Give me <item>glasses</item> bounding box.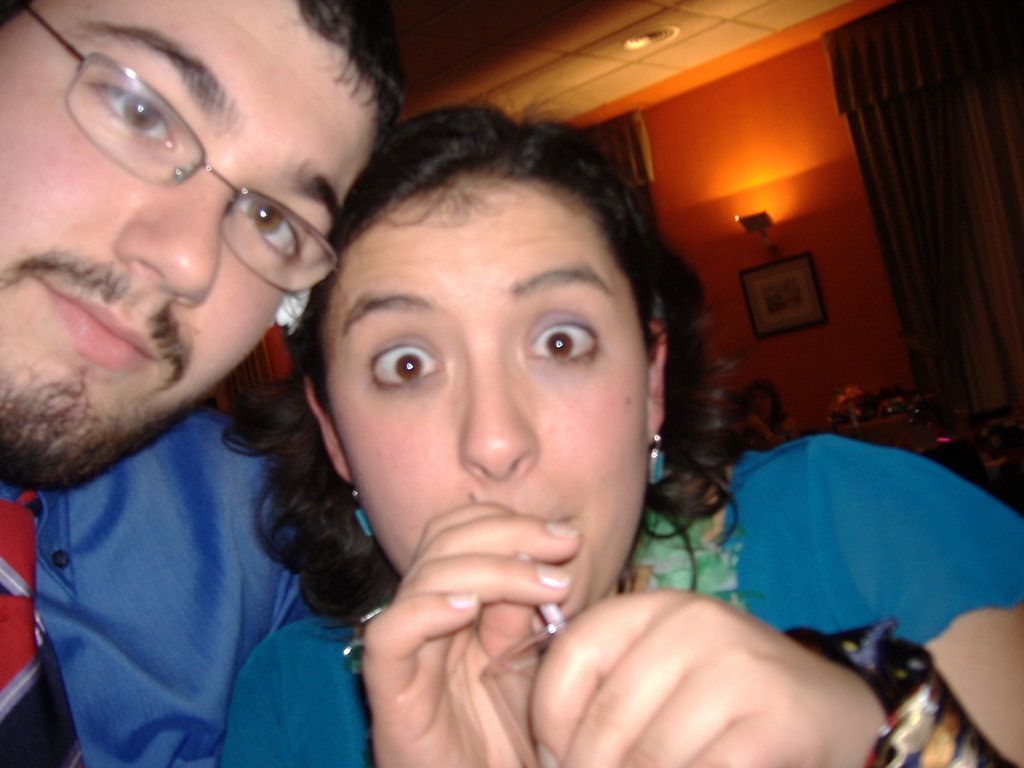
20,0,345,296.
